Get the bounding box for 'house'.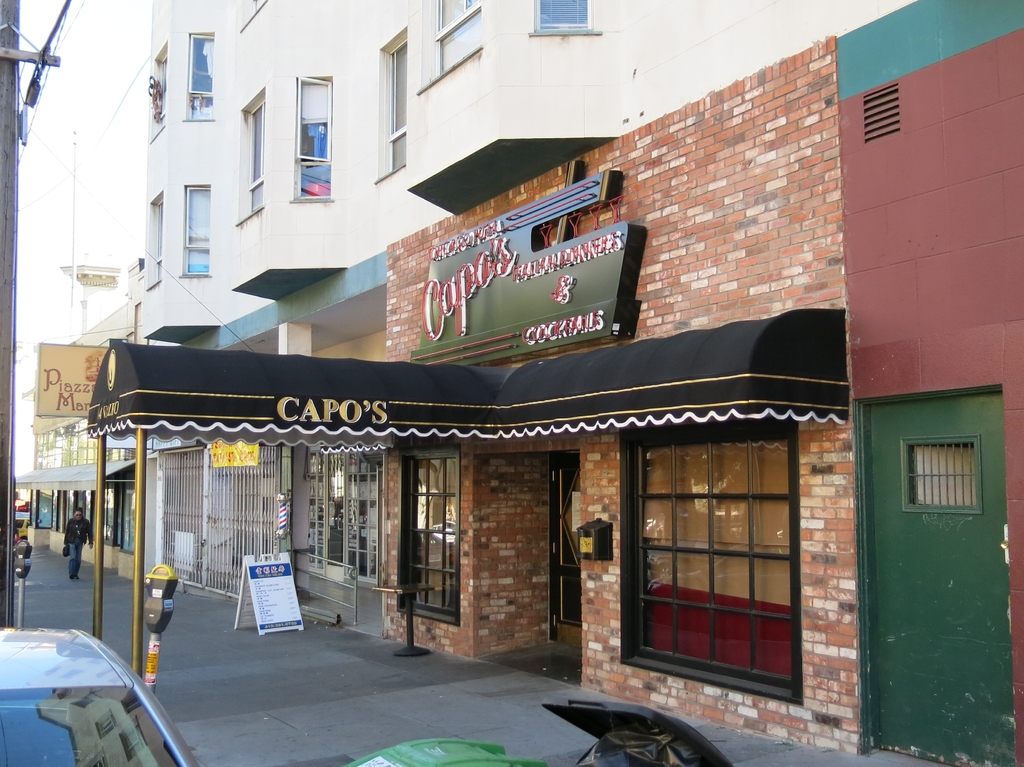
crop(835, 0, 1023, 766).
